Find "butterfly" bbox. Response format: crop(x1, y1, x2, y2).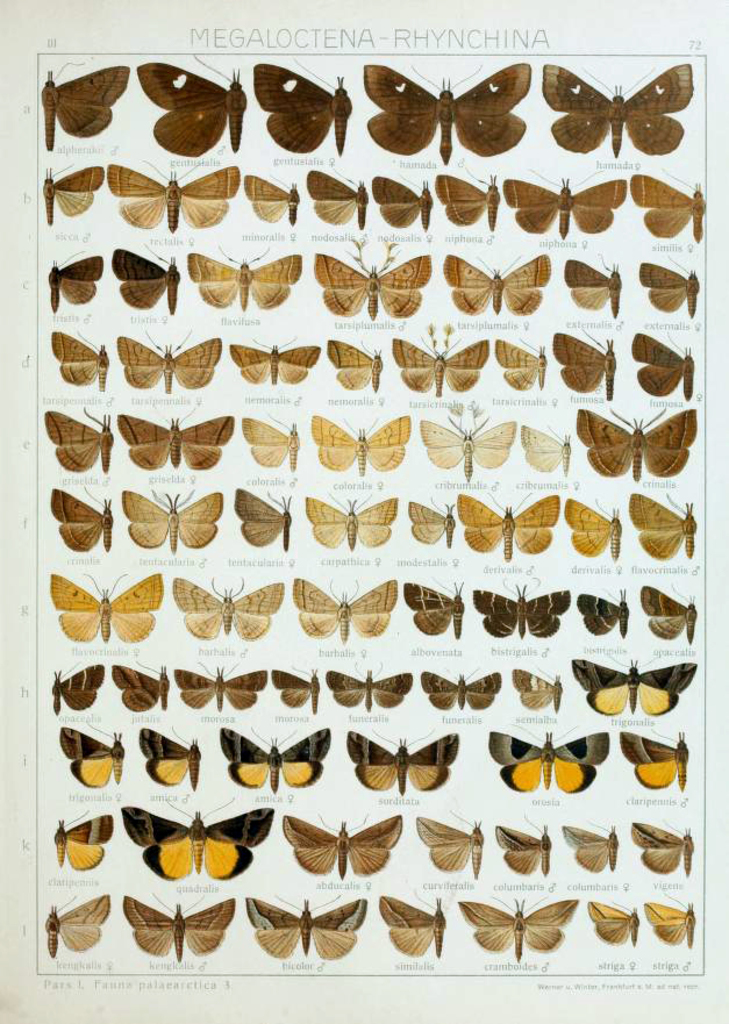
crop(549, 324, 617, 399).
